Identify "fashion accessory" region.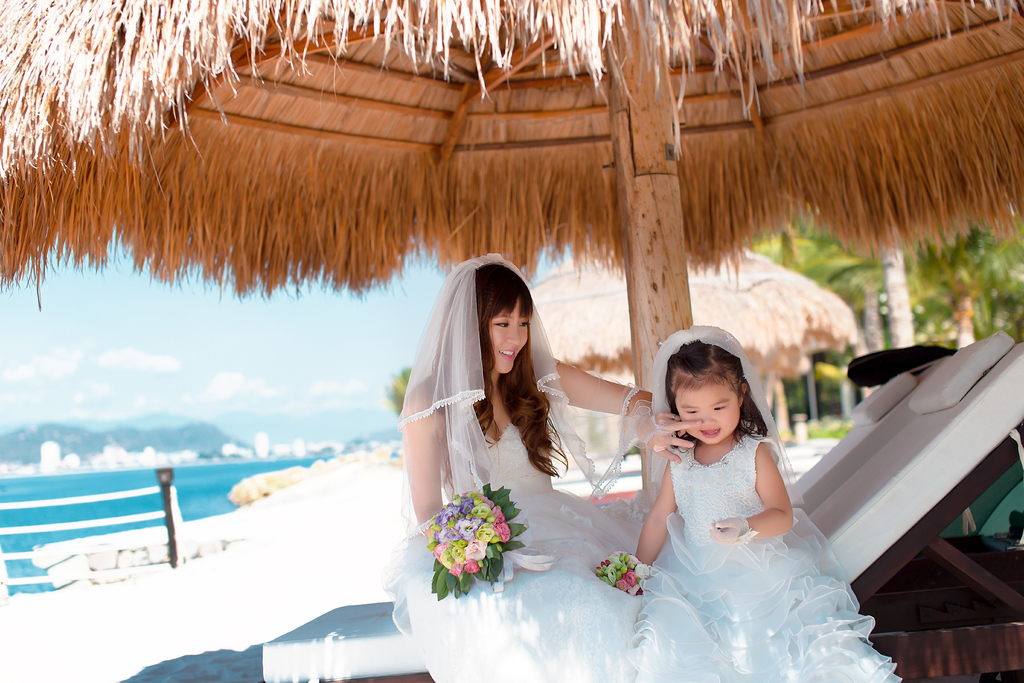
Region: pyautogui.locateOnScreen(671, 412, 677, 424).
